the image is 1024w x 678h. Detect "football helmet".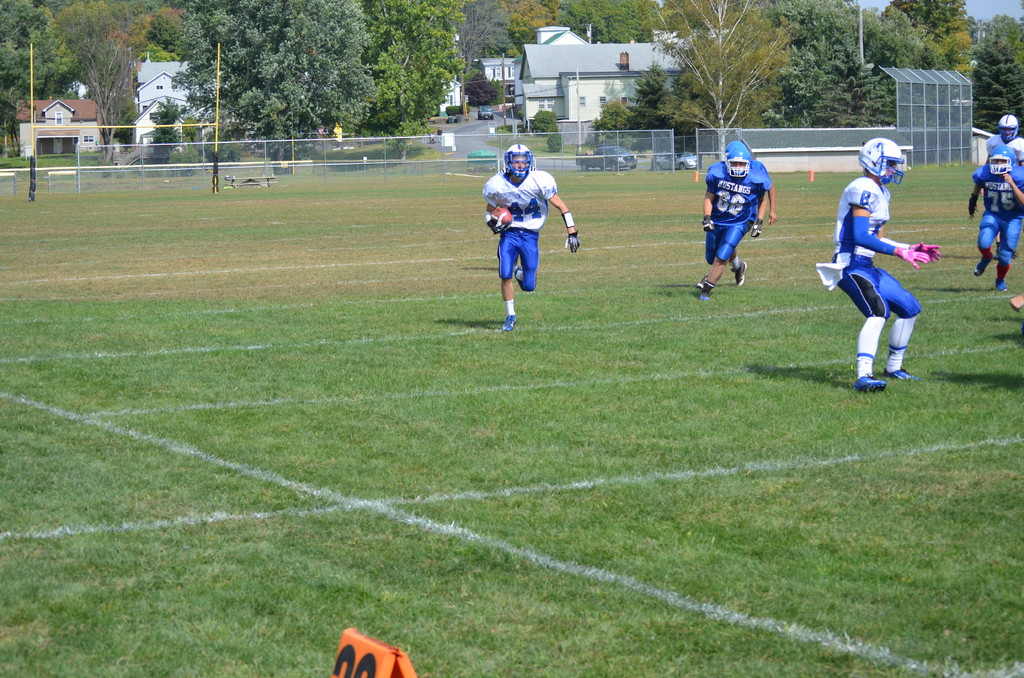
Detection: region(854, 137, 906, 180).
